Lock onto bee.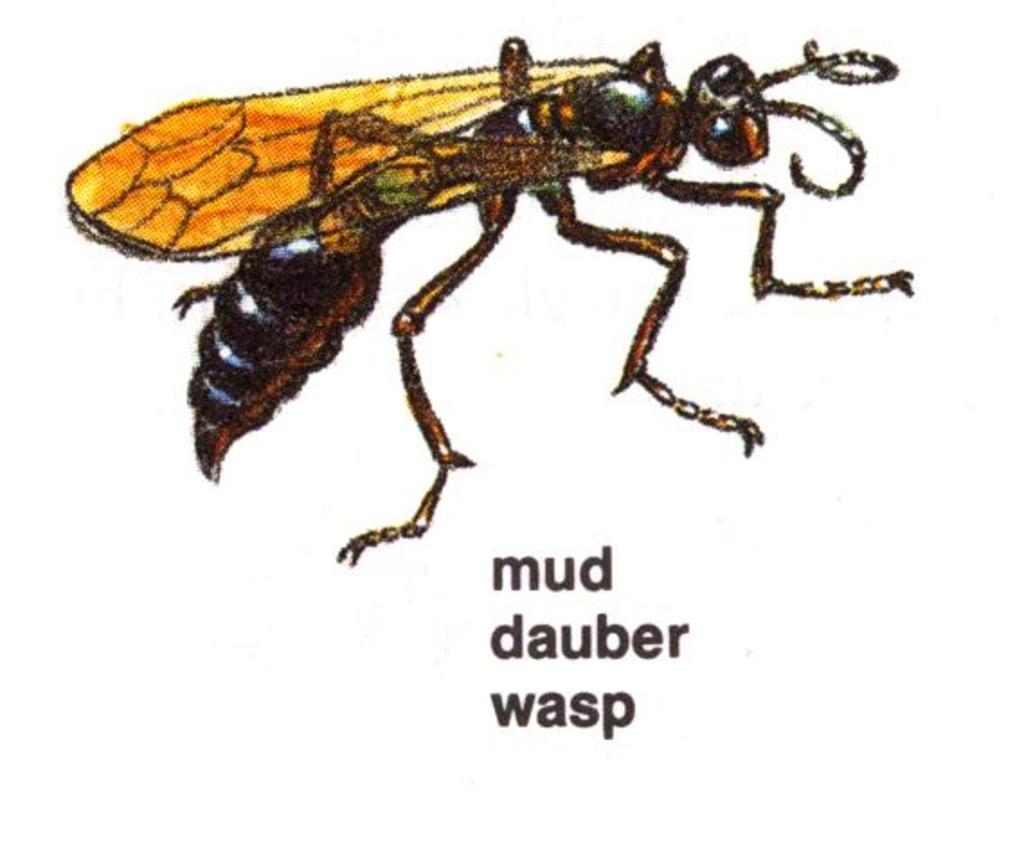
Locked: box=[61, 54, 957, 569].
